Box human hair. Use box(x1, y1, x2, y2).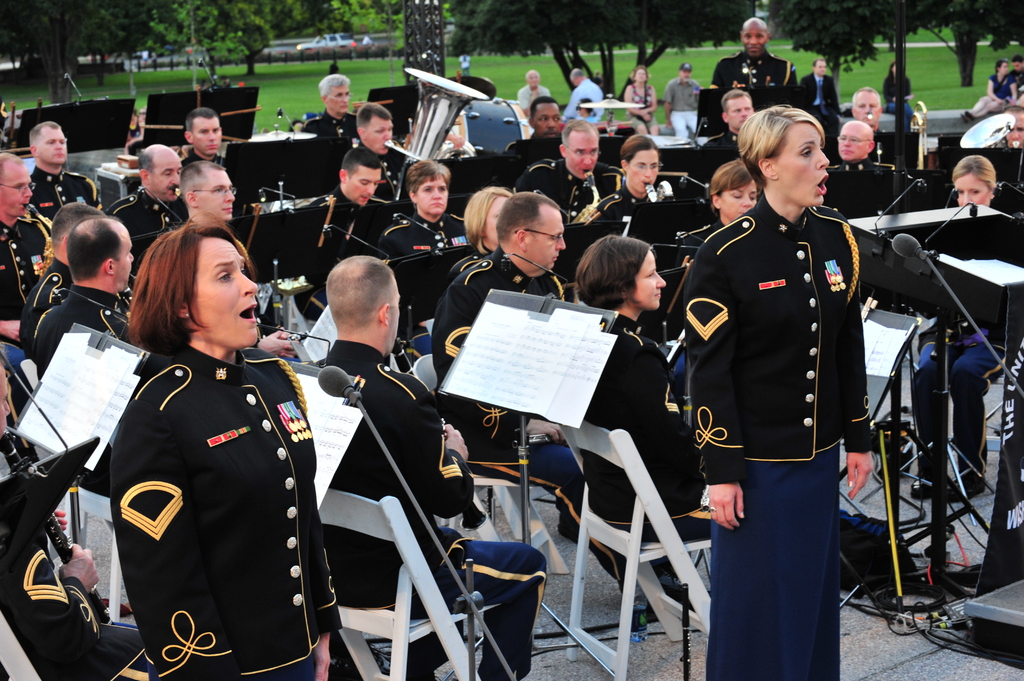
box(110, 217, 253, 357).
